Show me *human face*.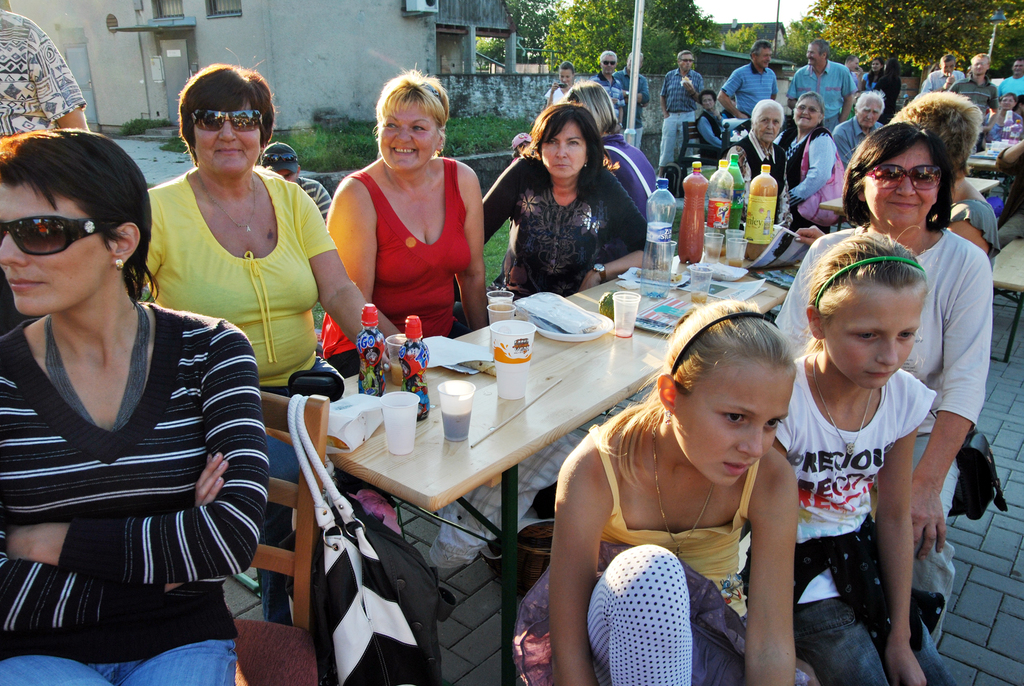
*human face* is here: [x1=757, y1=108, x2=781, y2=140].
